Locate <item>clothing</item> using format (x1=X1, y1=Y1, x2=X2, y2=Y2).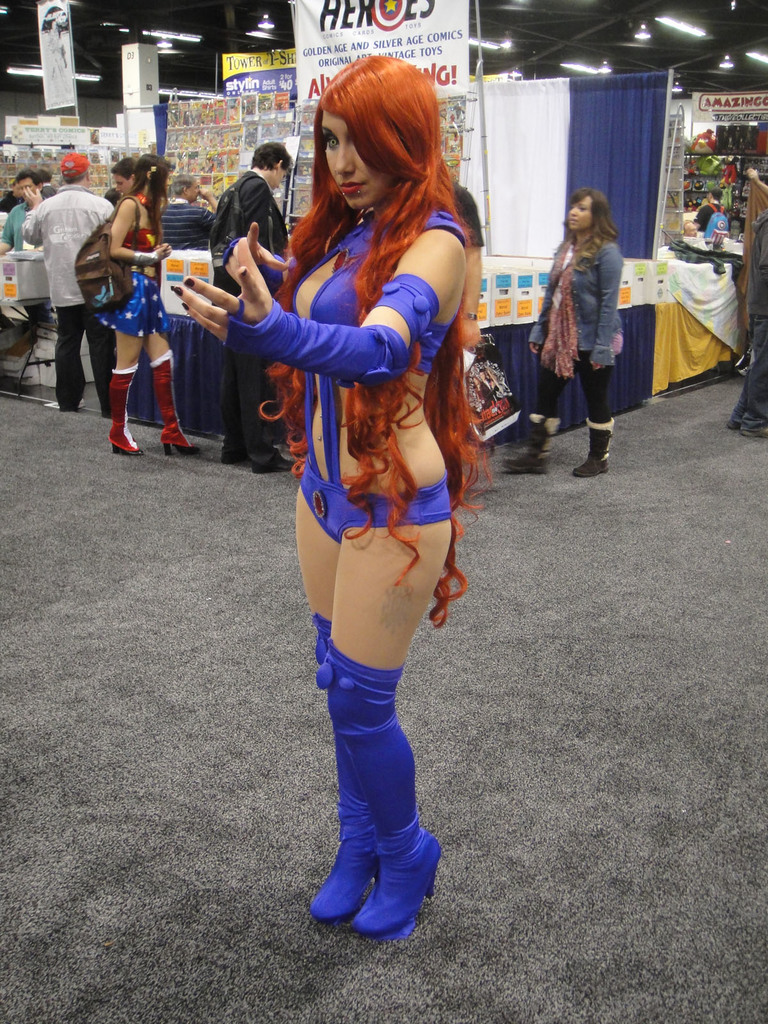
(x1=296, y1=485, x2=452, y2=544).
